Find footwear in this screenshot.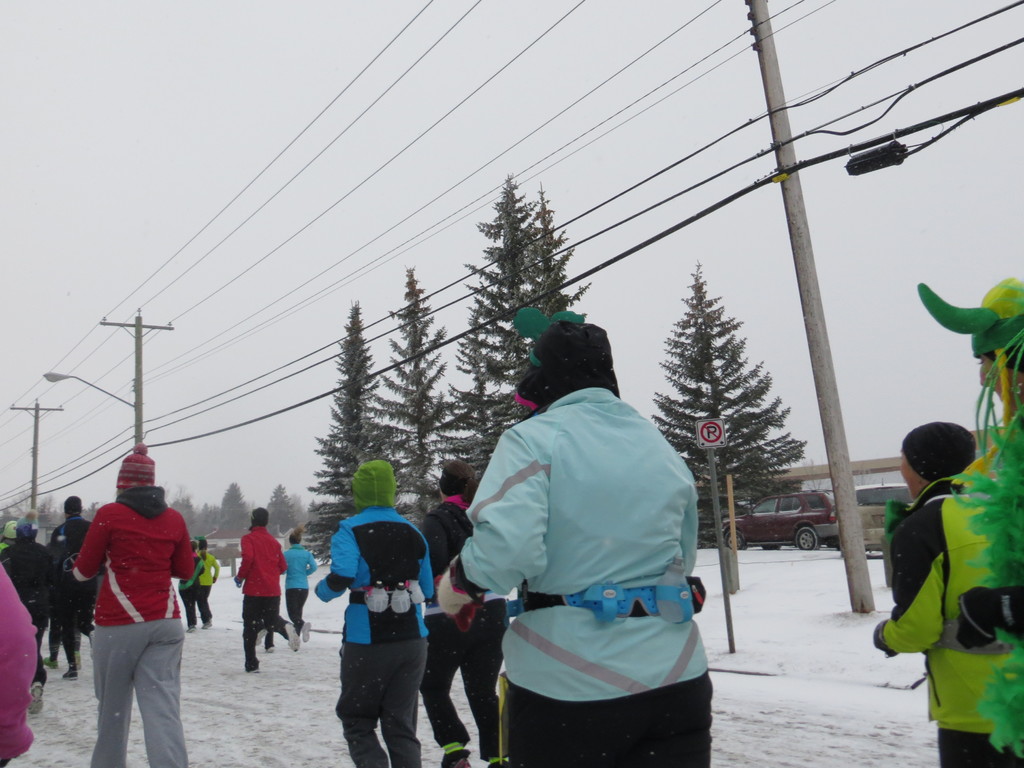
The bounding box for footwear is (28,681,47,712).
